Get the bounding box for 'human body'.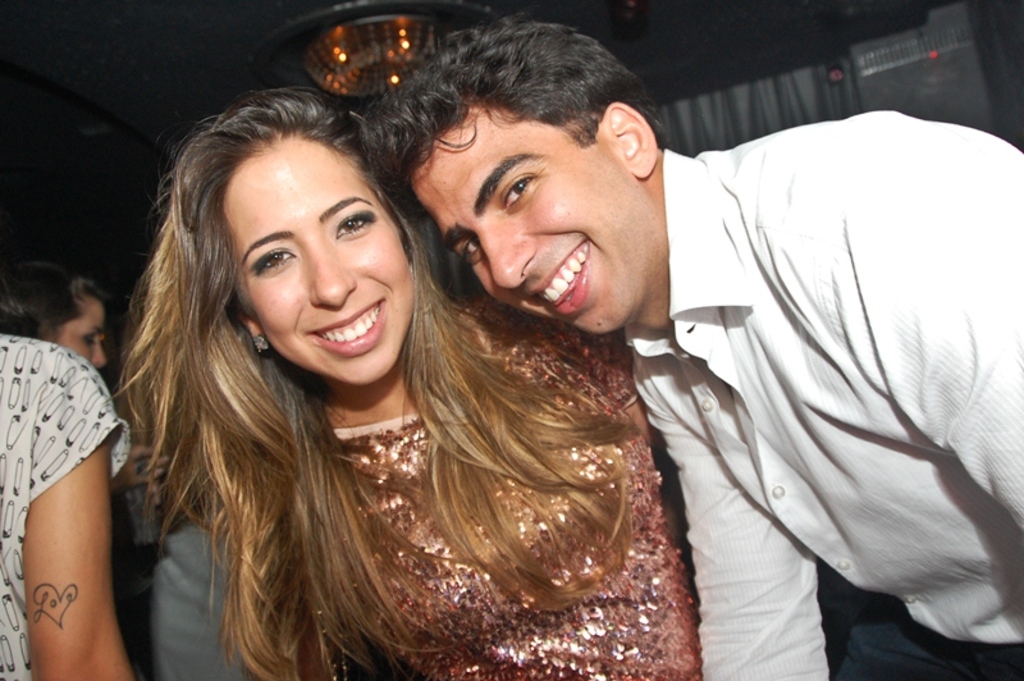
(left=620, top=105, right=1023, bottom=680).
